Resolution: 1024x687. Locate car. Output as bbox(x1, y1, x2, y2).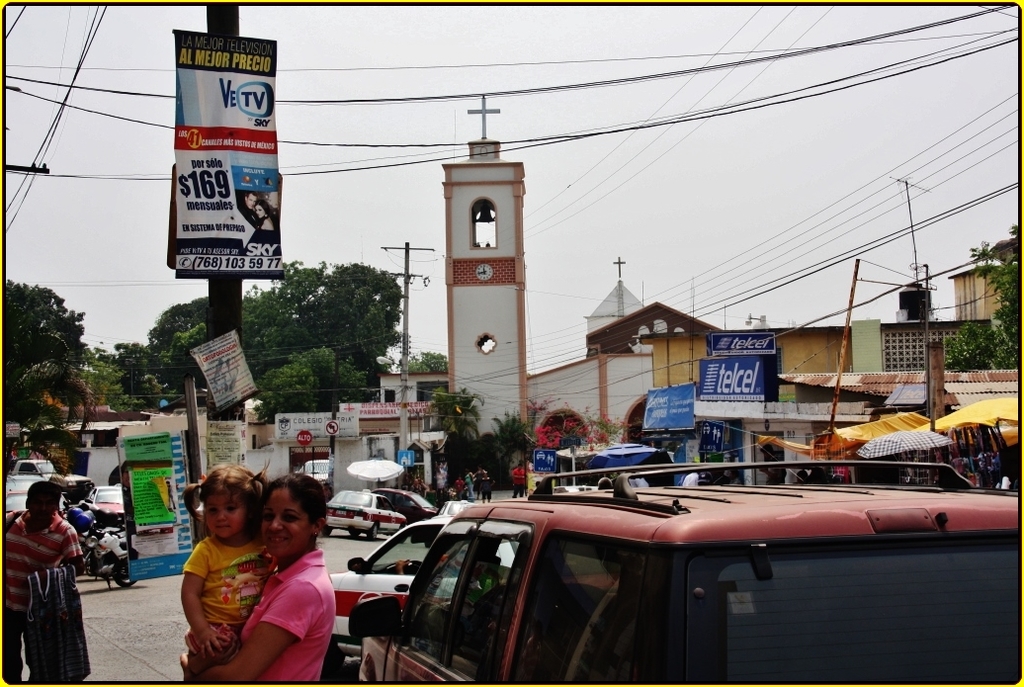
bbox(89, 484, 126, 521).
